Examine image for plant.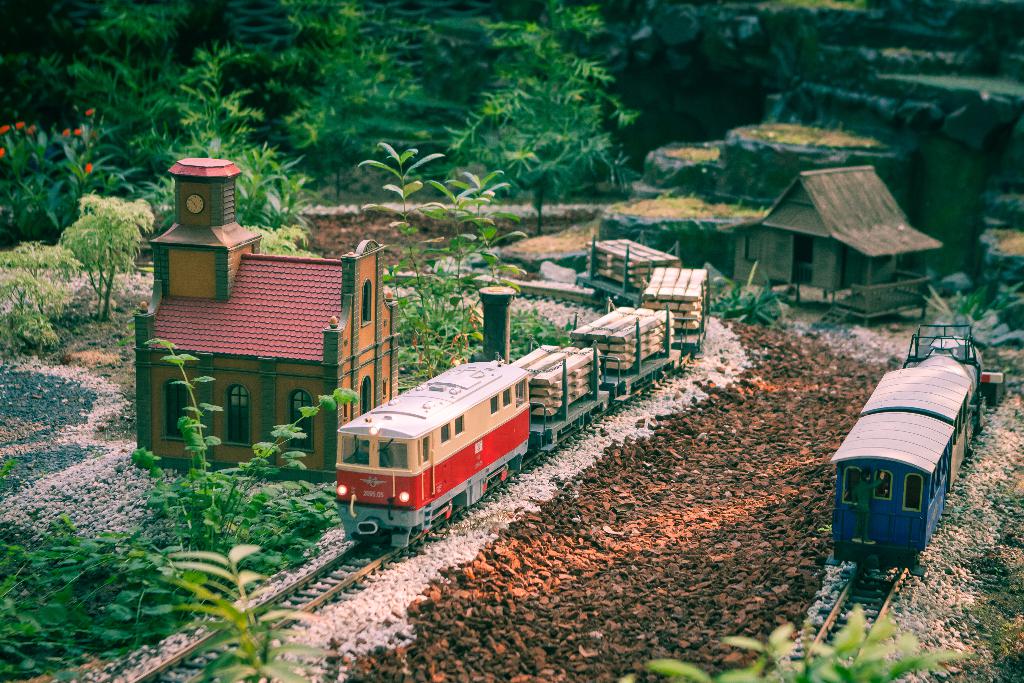
Examination result: <bbox>143, 50, 324, 269</bbox>.
